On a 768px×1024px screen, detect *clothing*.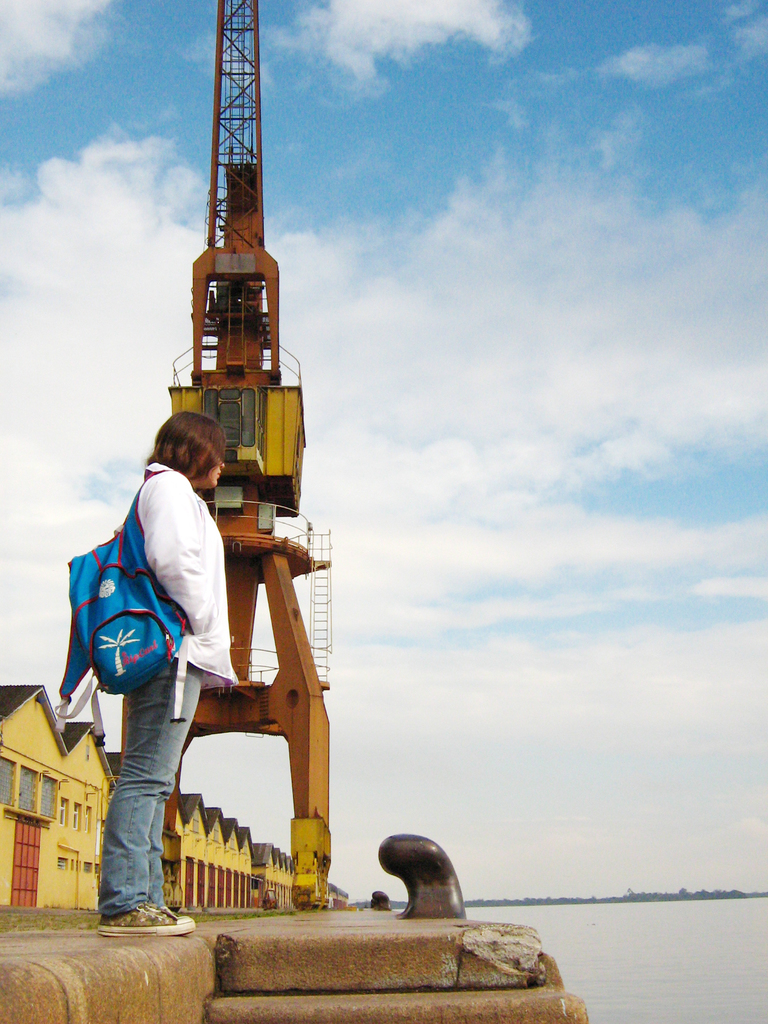
94:449:243:920.
